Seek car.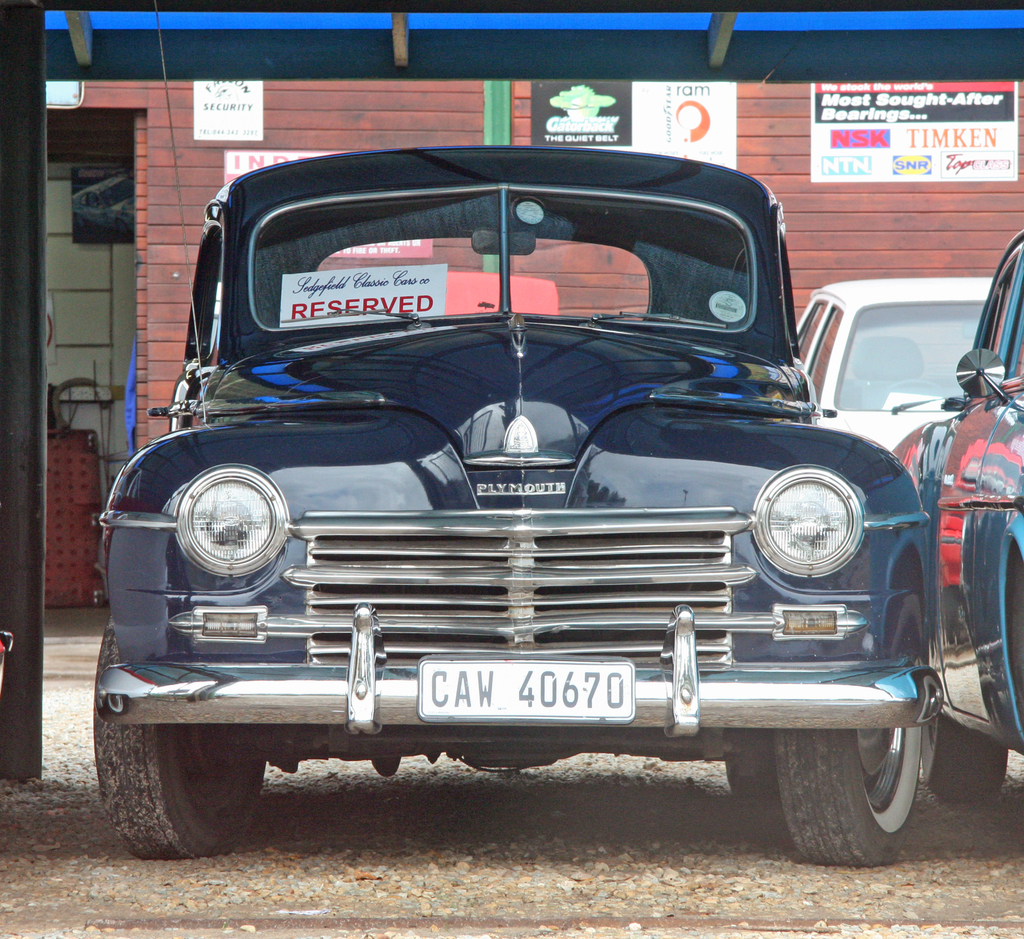
bbox=(790, 275, 995, 457).
